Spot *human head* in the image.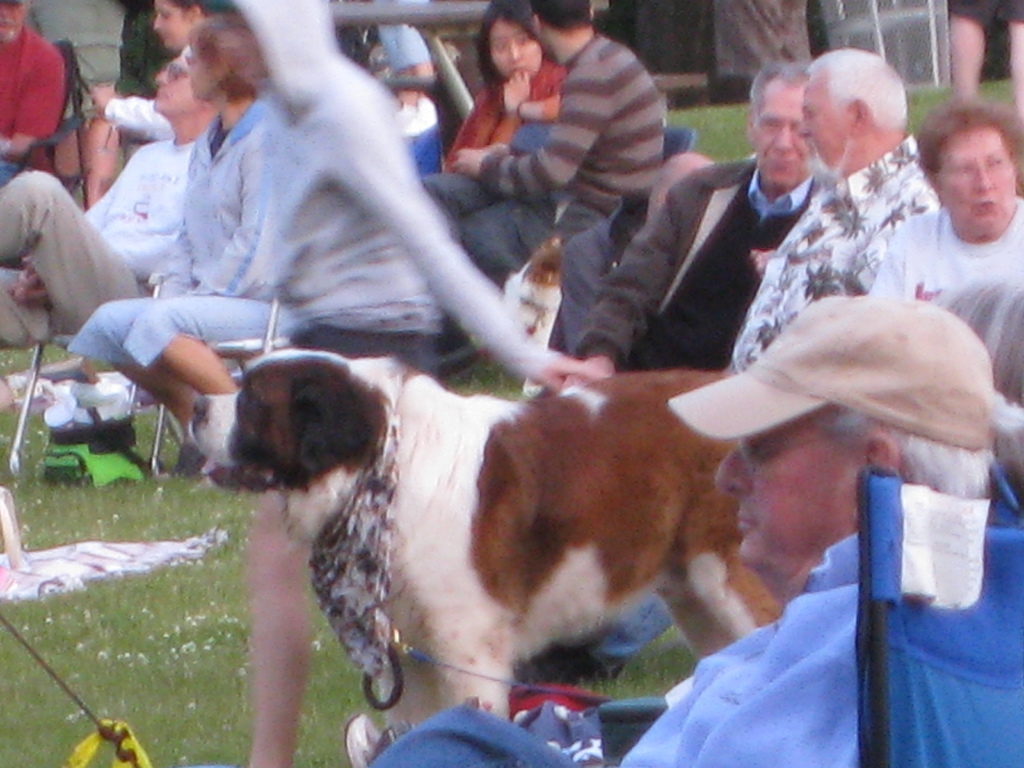
*human head* found at [0, 0, 33, 45].
